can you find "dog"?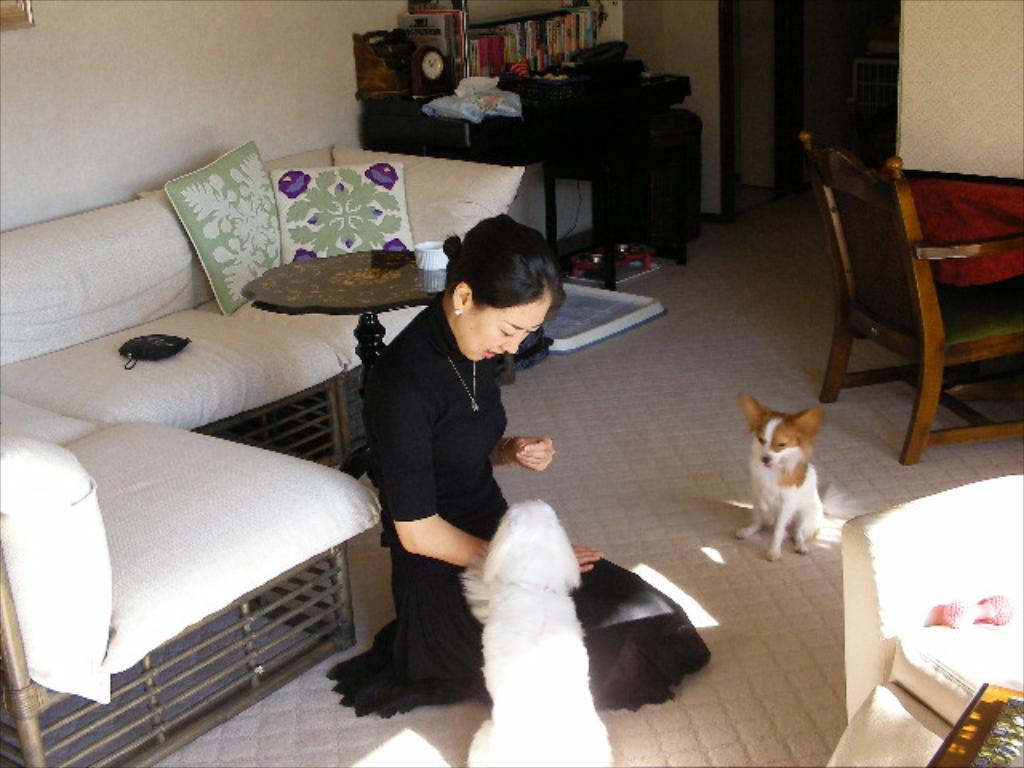
Yes, bounding box: {"left": 459, "top": 499, "right": 618, "bottom": 766}.
